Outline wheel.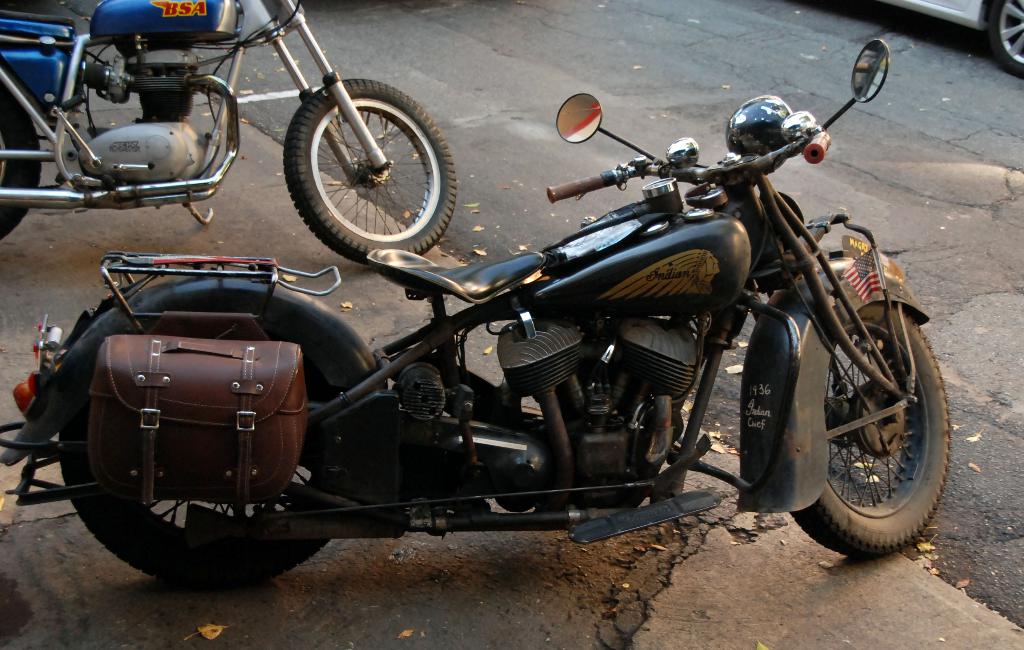
Outline: bbox=[0, 90, 42, 239].
